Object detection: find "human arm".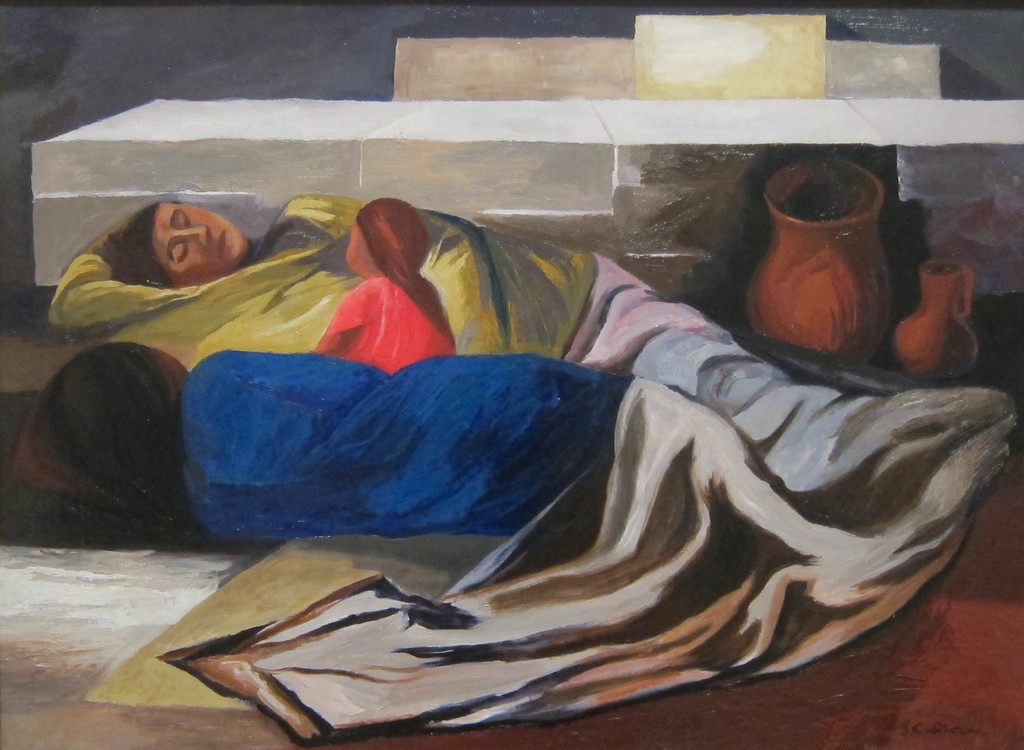
rect(312, 290, 364, 357).
